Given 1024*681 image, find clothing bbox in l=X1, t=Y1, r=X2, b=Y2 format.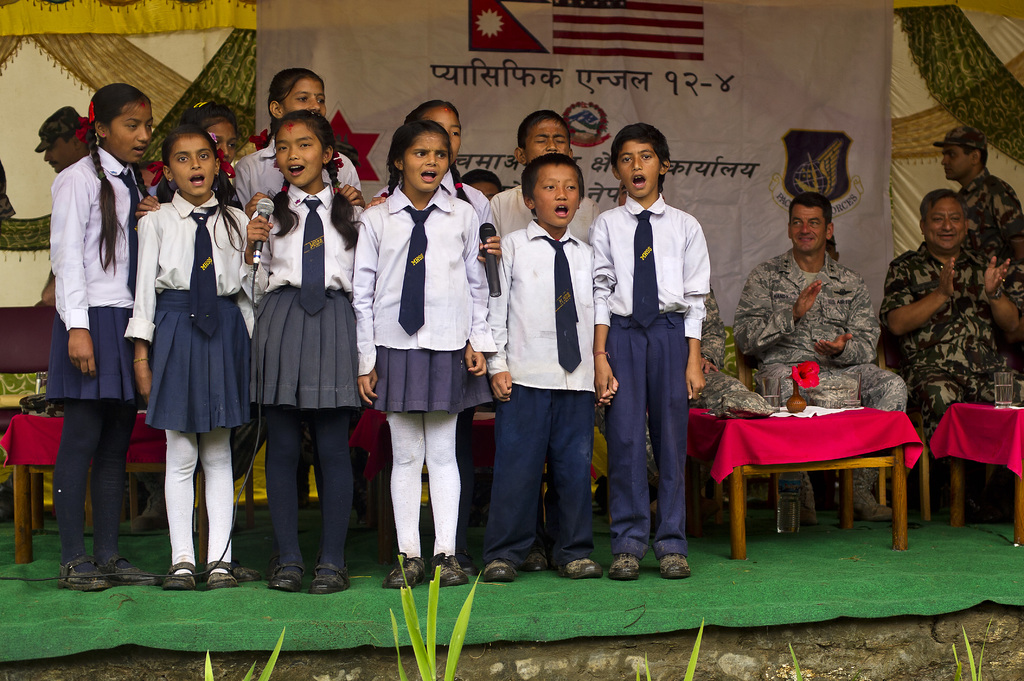
l=353, t=186, r=481, b=558.
